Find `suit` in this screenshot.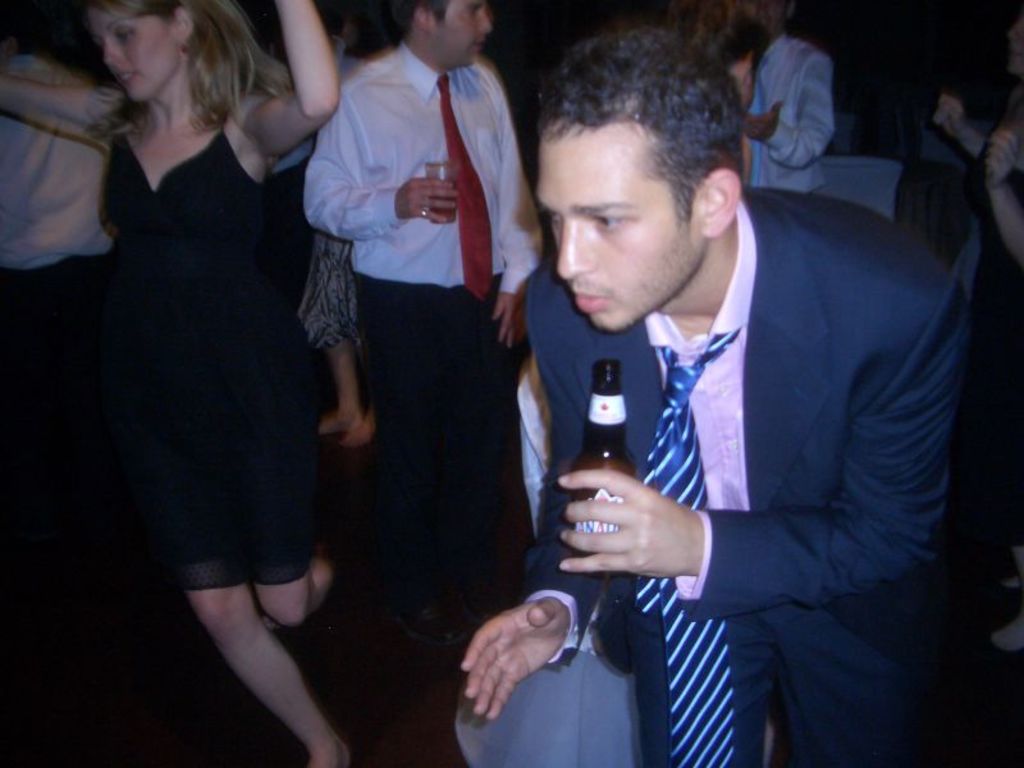
The bounding box for `suit` is box(532, 129, 966, 736).
